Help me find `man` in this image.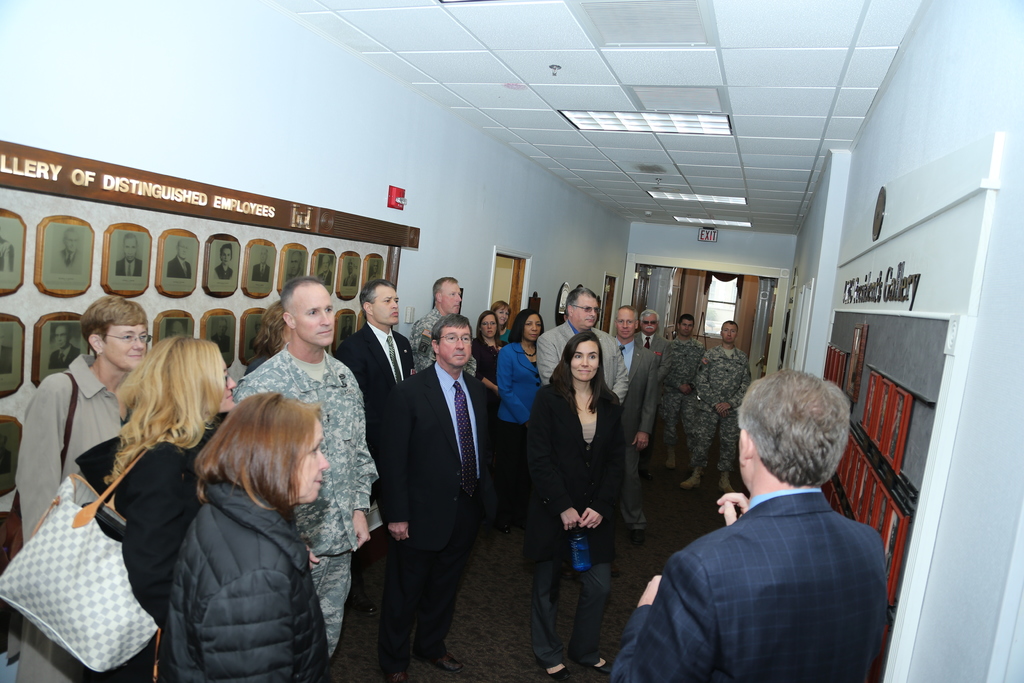
Found it: 234 276 378 666.
